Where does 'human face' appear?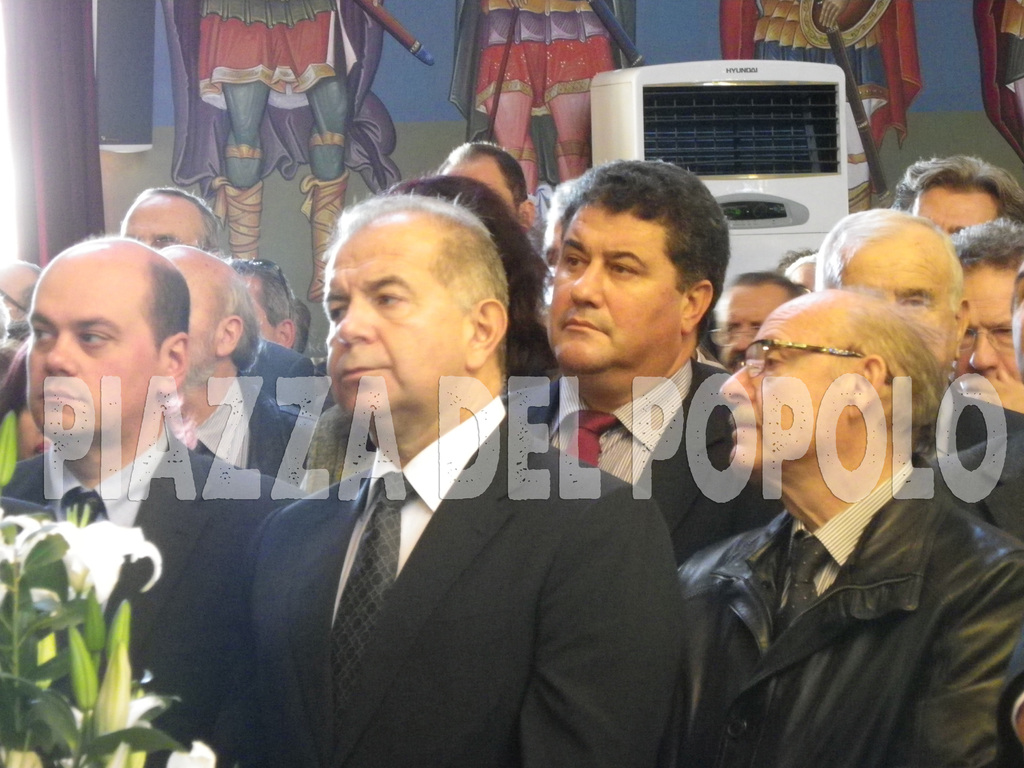
Appears at bbox(717, 300, 855, 478).
